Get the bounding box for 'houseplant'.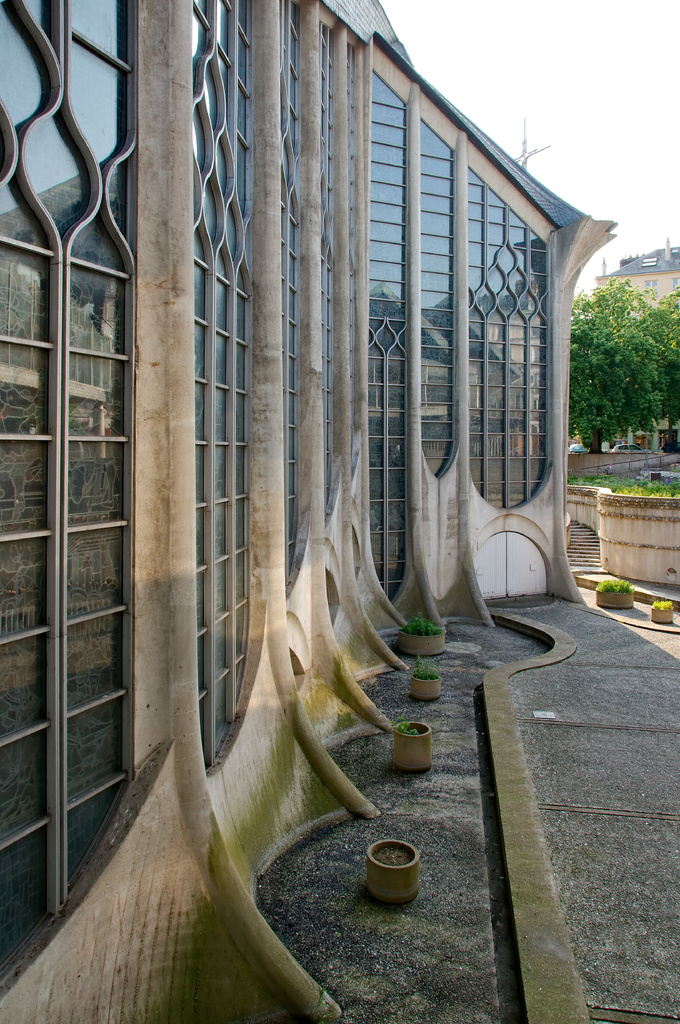
(589, 575, 640, 612).
